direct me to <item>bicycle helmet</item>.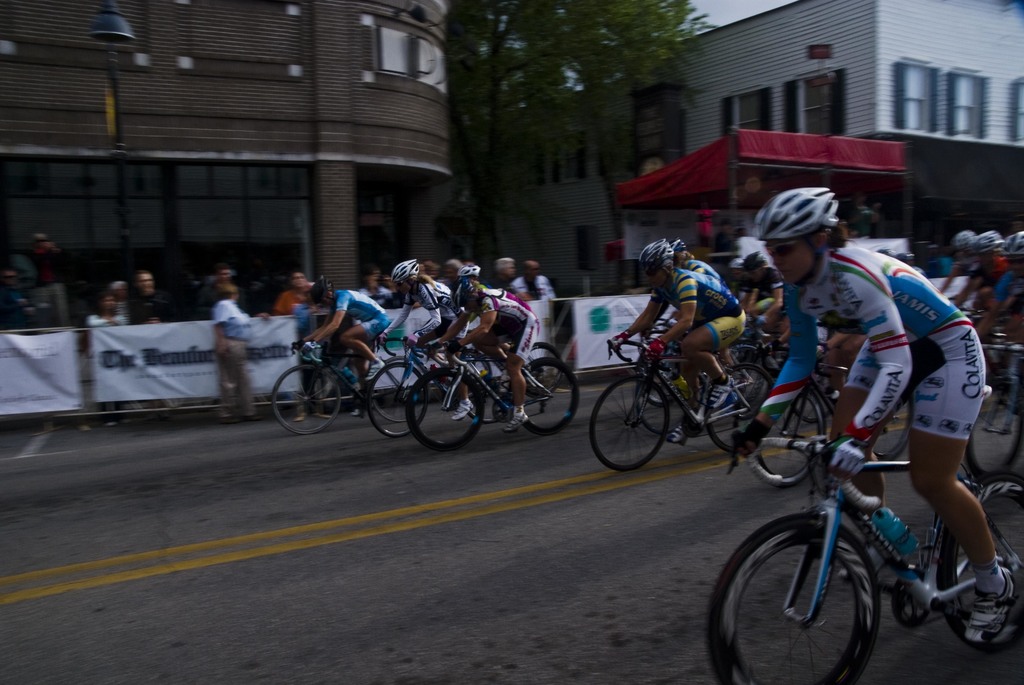
Direction: left=757, top=187, right=844, bottom=242.
